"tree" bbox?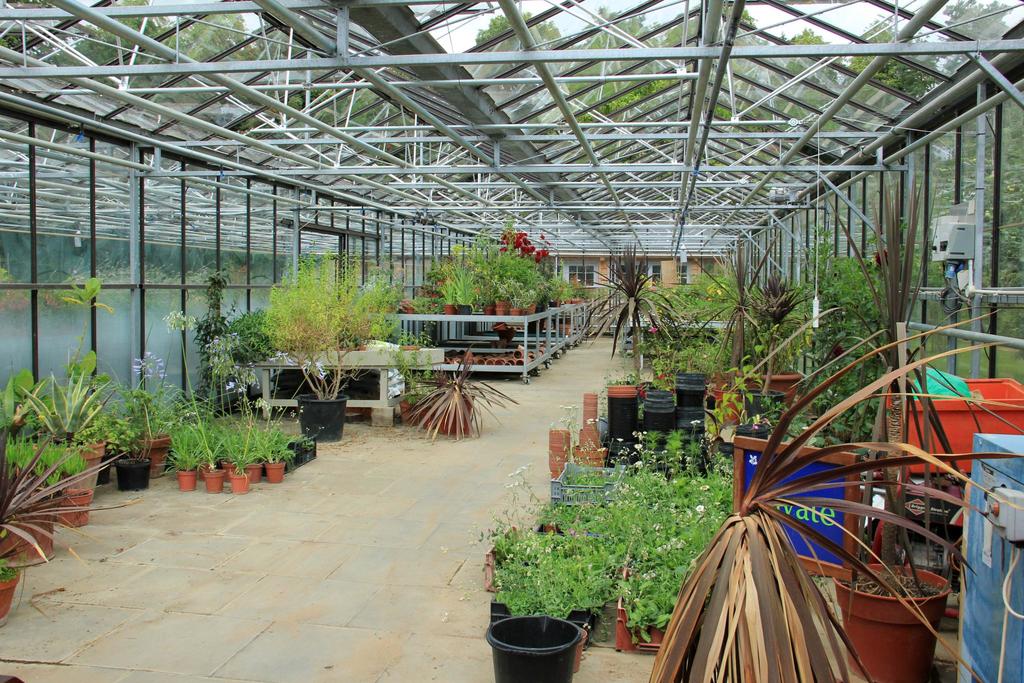
locate(739, 25, 849, 158)
